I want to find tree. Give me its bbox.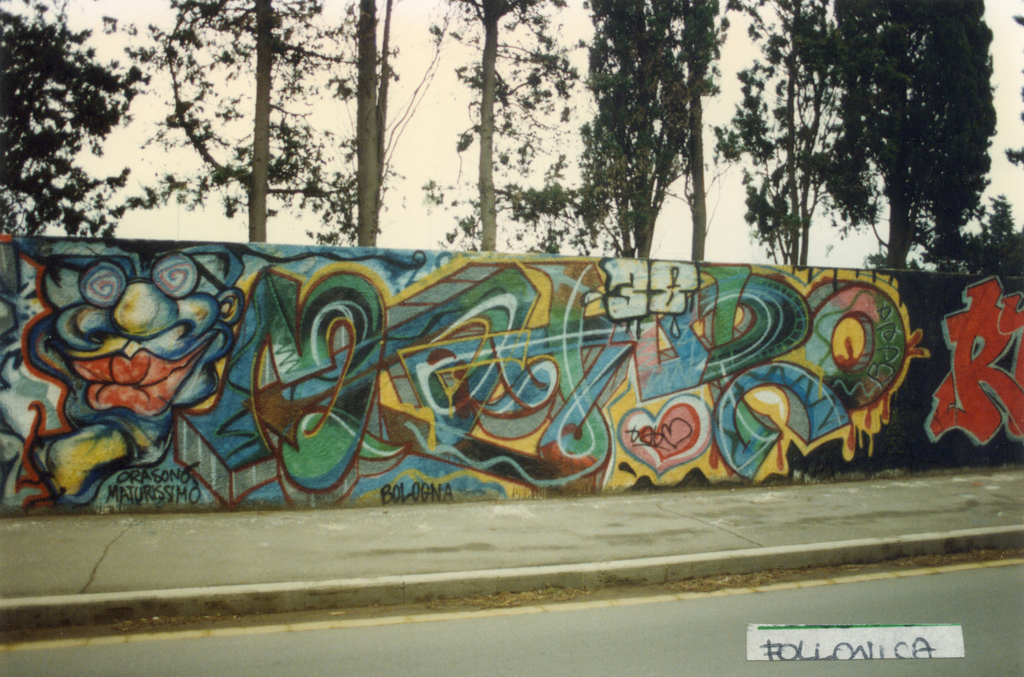
<box>8,38,131,218</box>.
